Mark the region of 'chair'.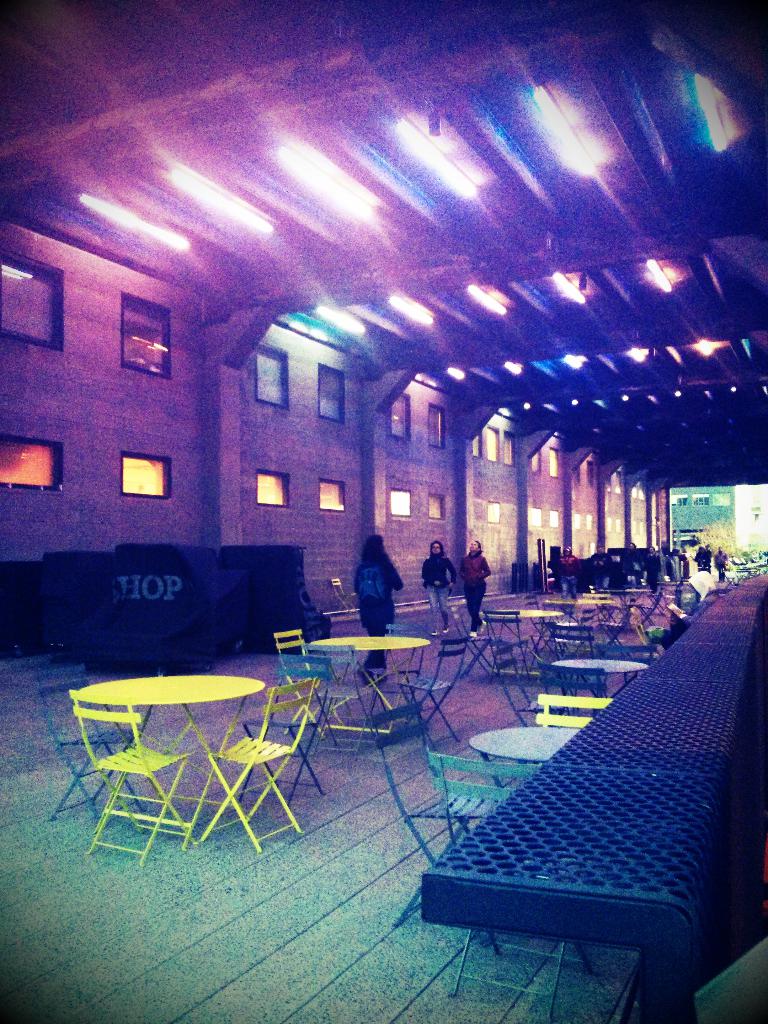
Region: box=[193, 675, 314, 862].
